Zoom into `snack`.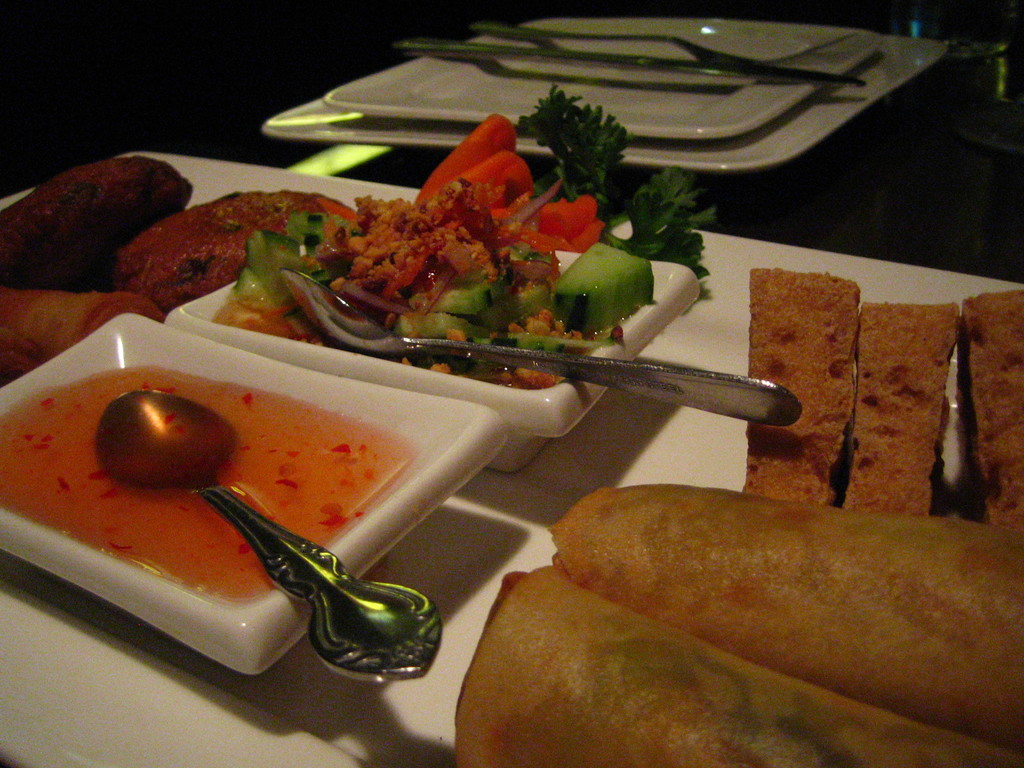
Zoom target: [116,192,353,317].
